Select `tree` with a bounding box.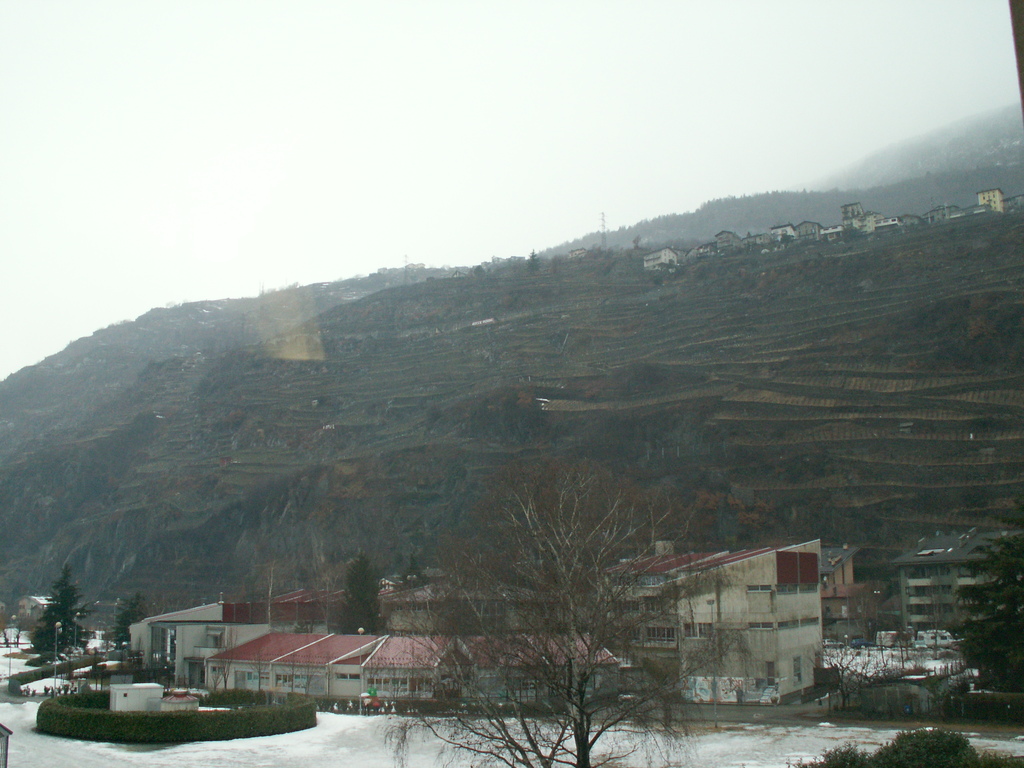
box=[942, 531, 1023, 692].
